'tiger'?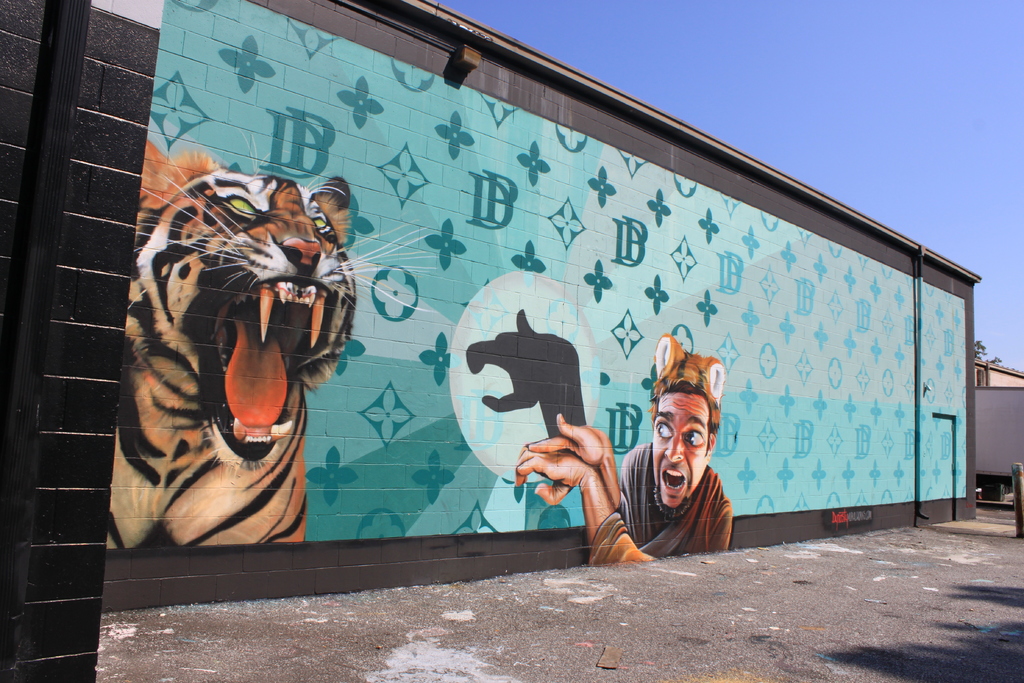
<bbox>102, 126, 439, 547</bbox>
